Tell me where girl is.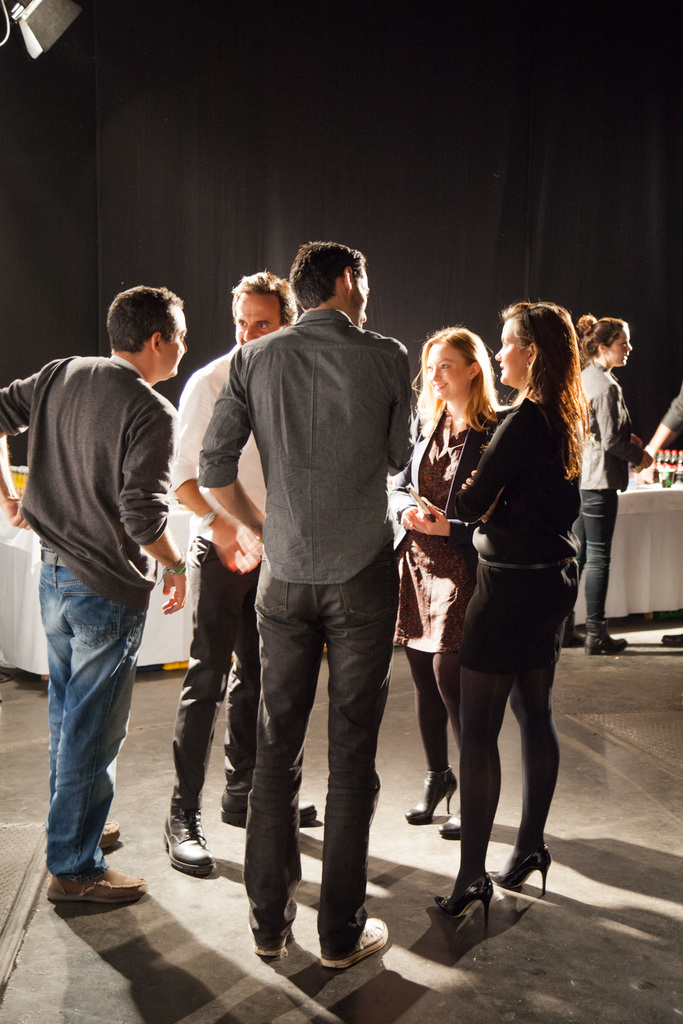
girl is at 390/326/495/837.
